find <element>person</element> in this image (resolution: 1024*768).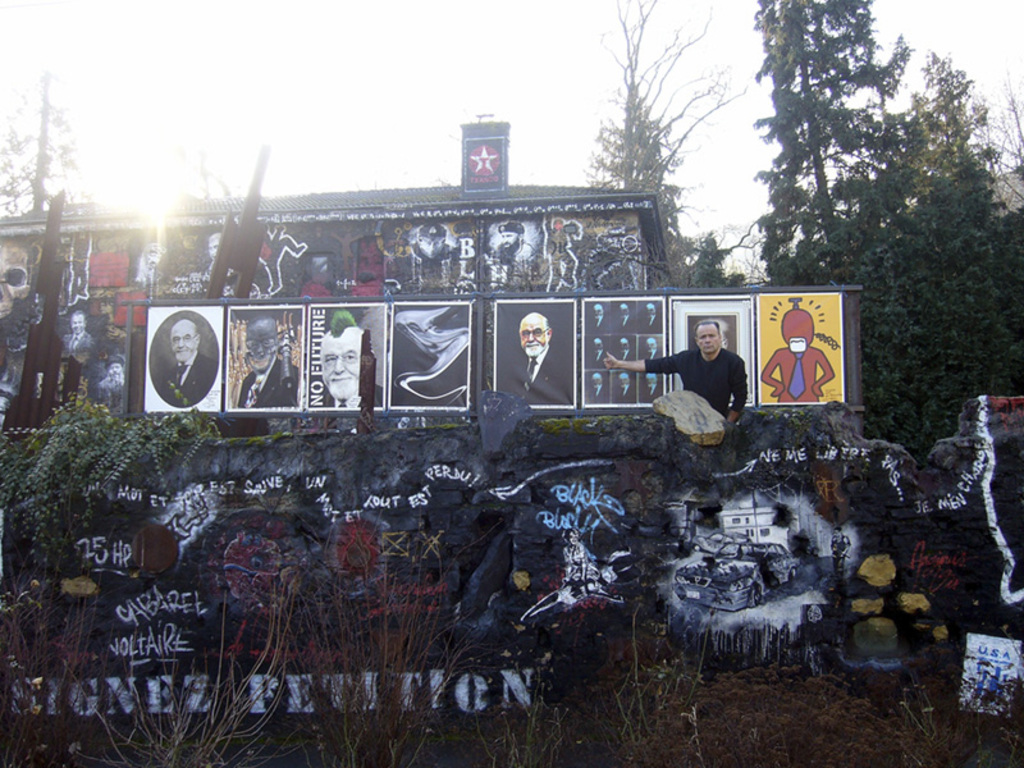
pyautogui.locateOnScreen(562, 530, 605, 585).
